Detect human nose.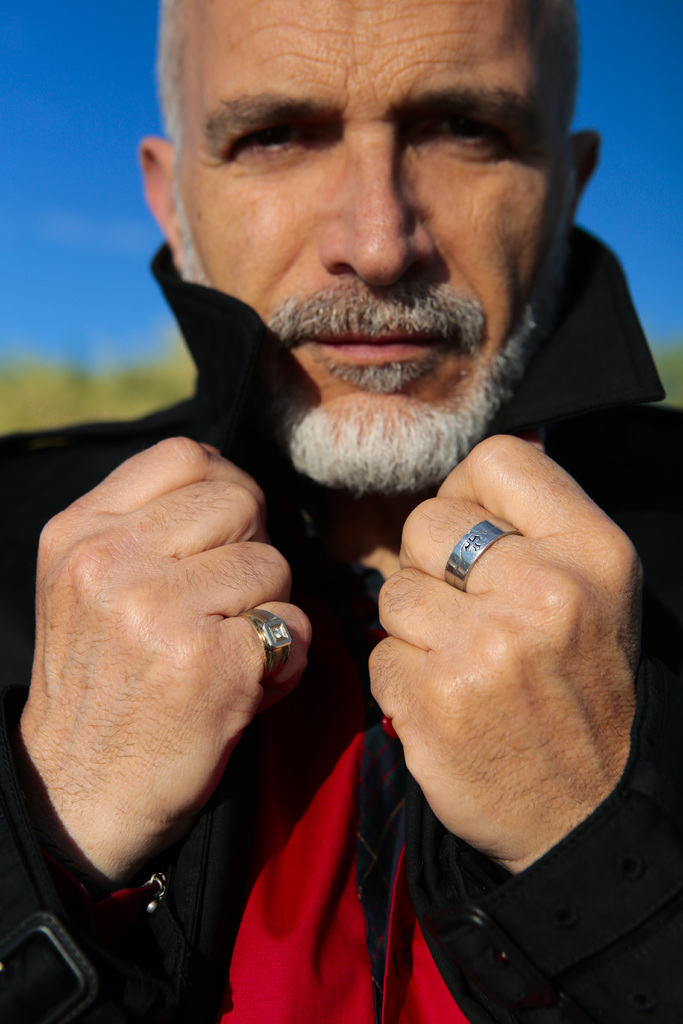
Detected at (324, 141, 436, 290).
